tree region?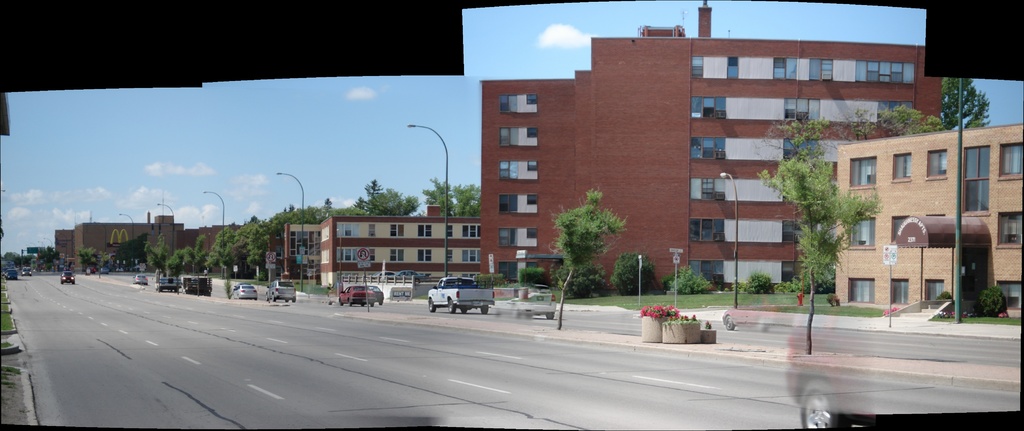
[left=147, top=239, right=169, bottom=270]
